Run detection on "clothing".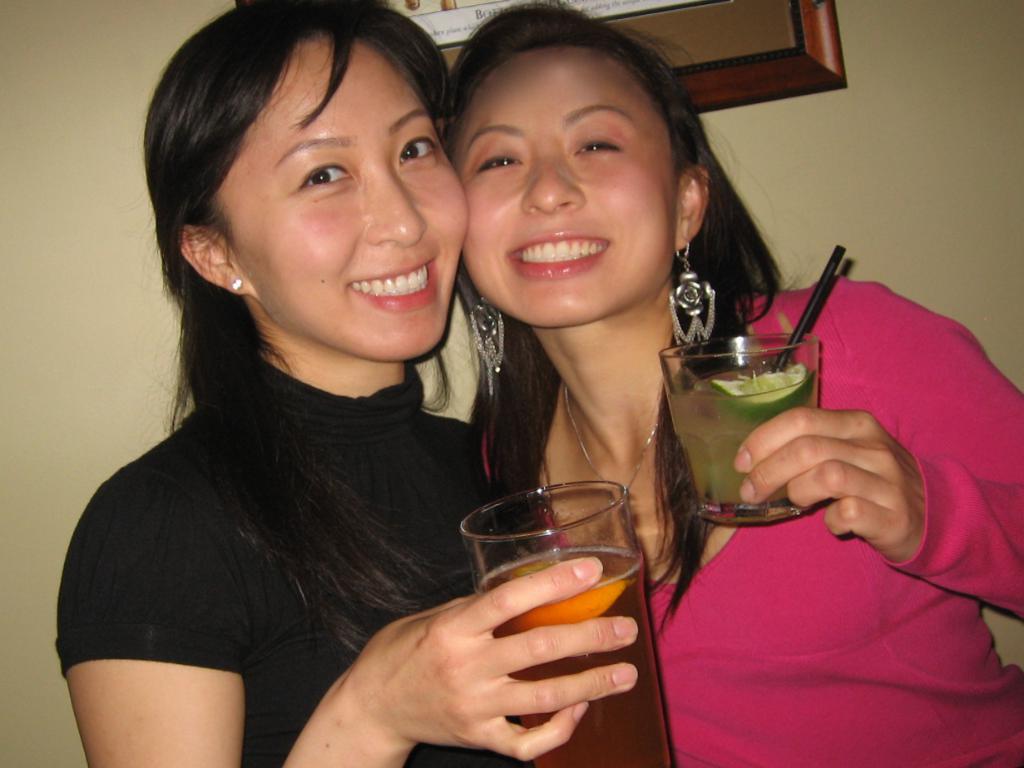
Result: detection(32, 276, 507, 724).
